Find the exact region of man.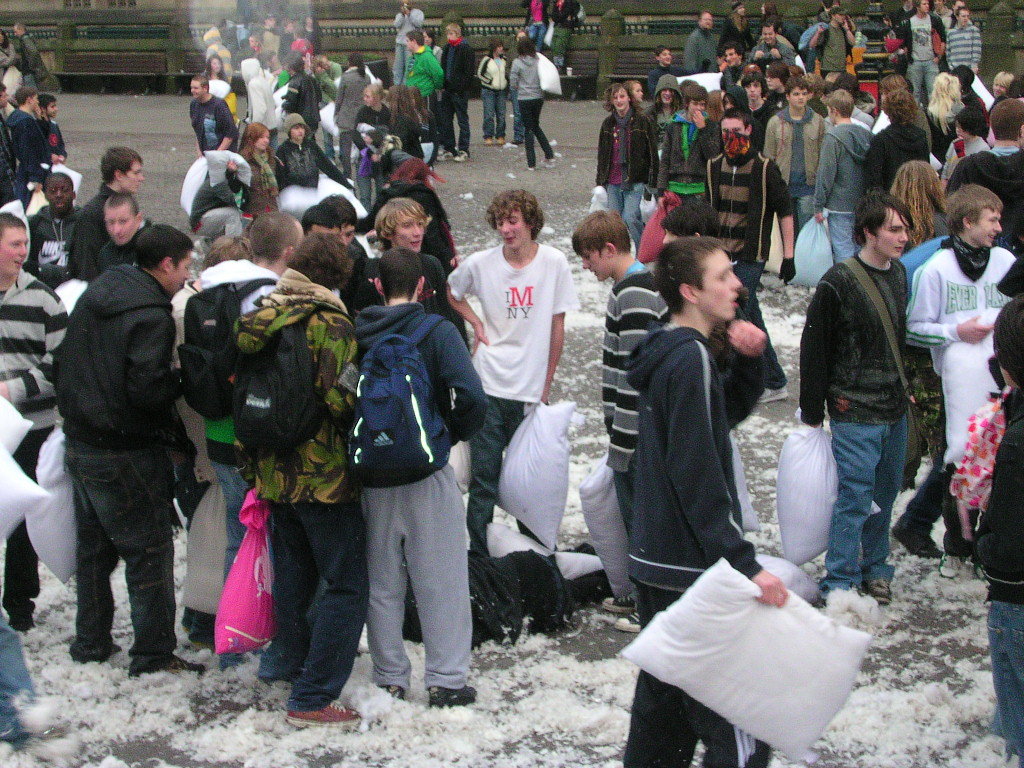
Exact region: 406, 35, 424, 148.
